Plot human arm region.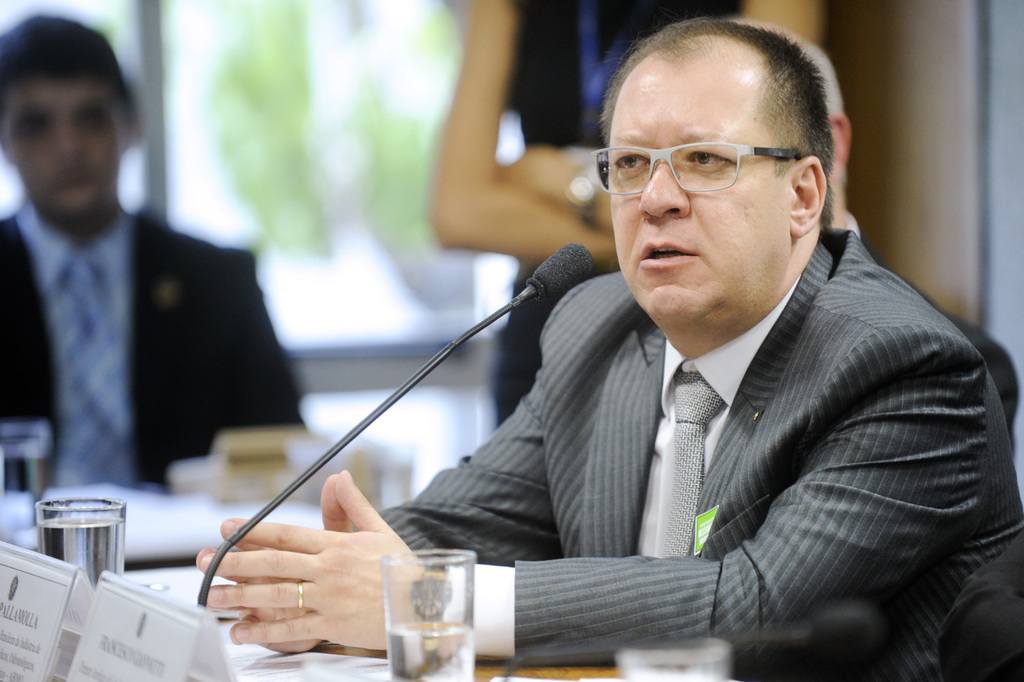
Plotted at <region>503, 0, 827, 250</region>.
